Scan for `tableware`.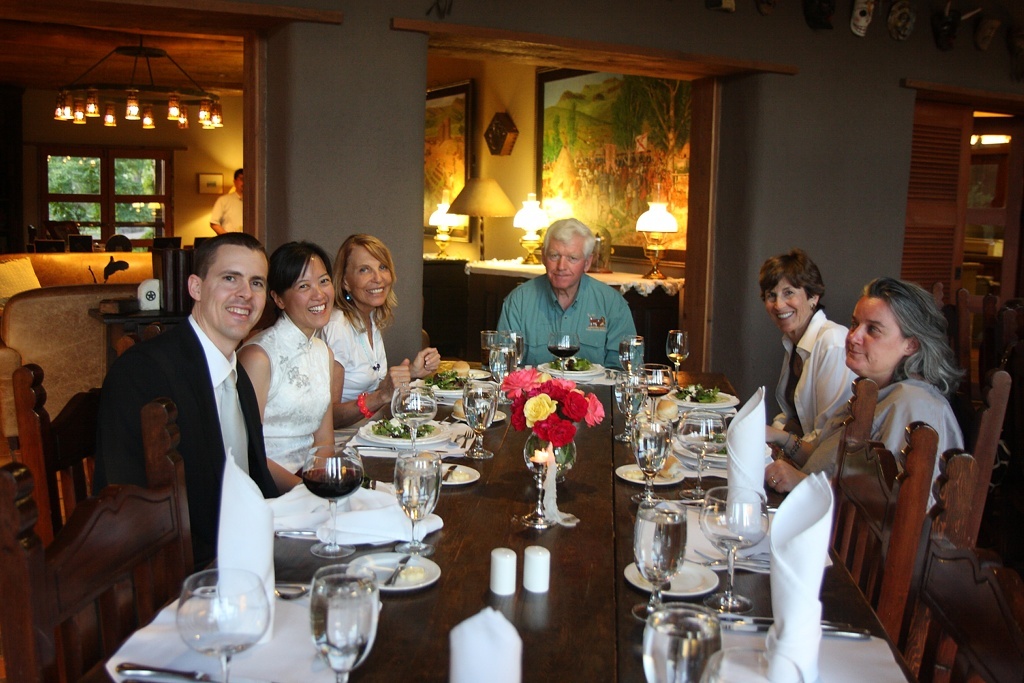
Scan result: rect(306, 561, 377, 682).
